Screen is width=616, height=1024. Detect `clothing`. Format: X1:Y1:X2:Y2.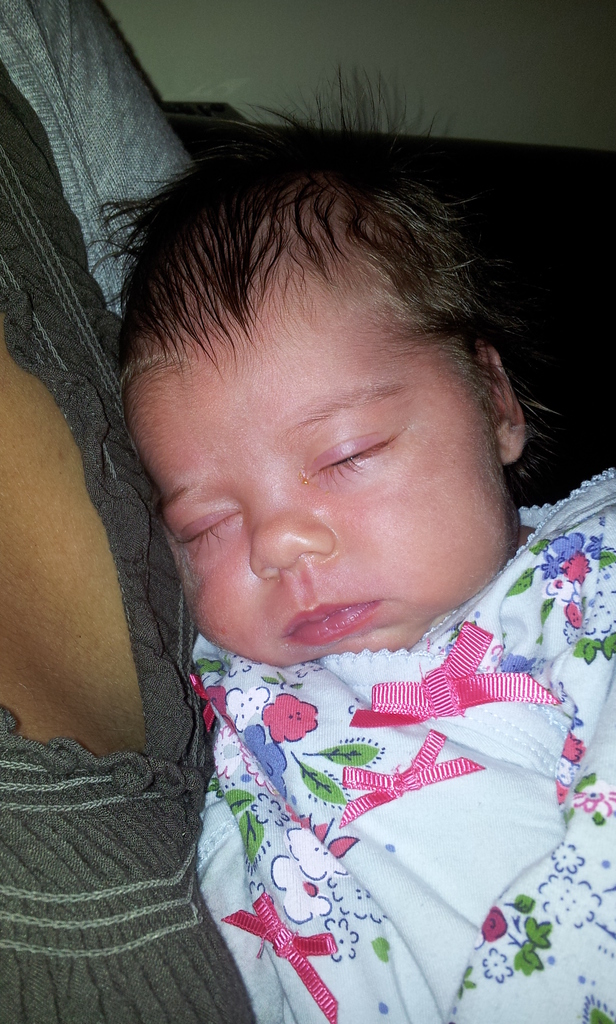
0:0:255:1023.
